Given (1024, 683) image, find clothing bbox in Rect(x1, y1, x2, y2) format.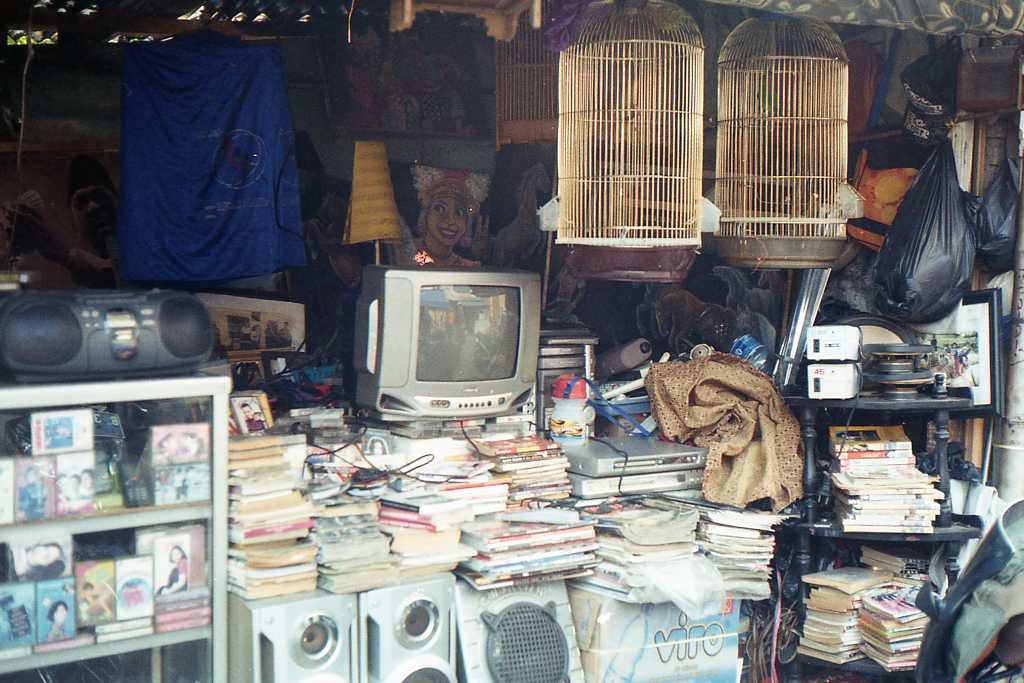
Rect(156, 556, 184, 592).
